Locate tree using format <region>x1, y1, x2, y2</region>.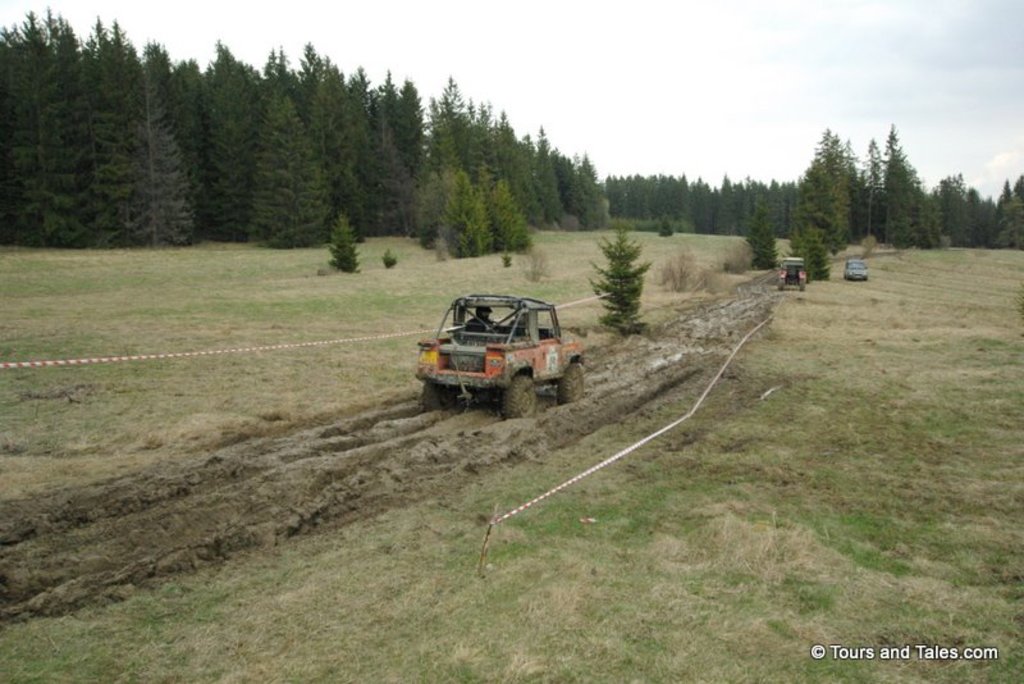
<region>739, 197, 777, 266</region>.
